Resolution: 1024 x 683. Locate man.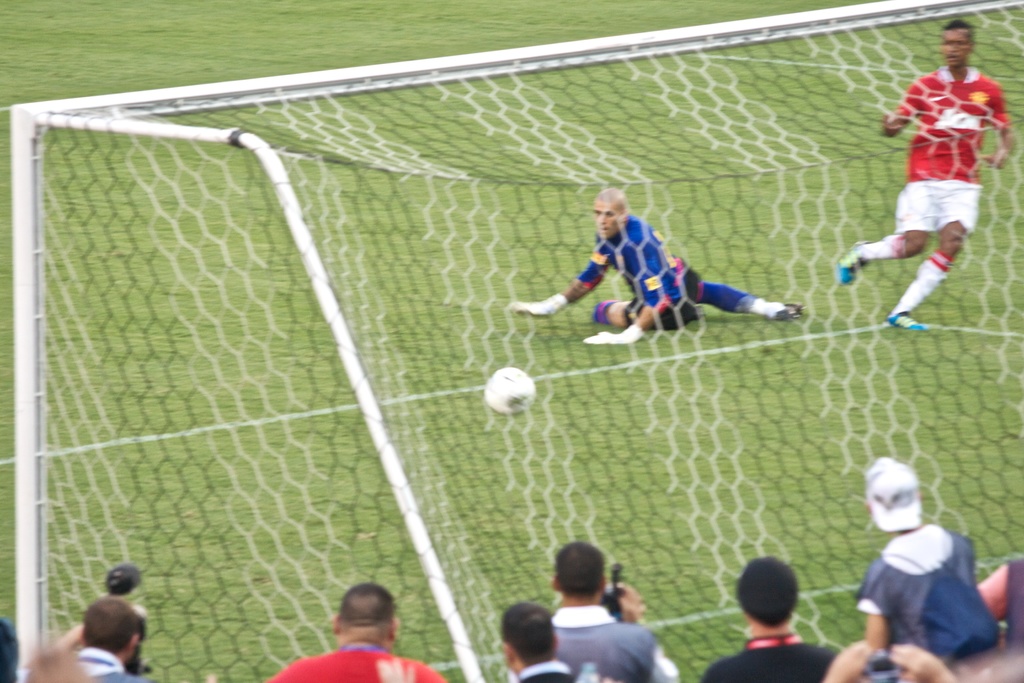
[509,542,679,682].
